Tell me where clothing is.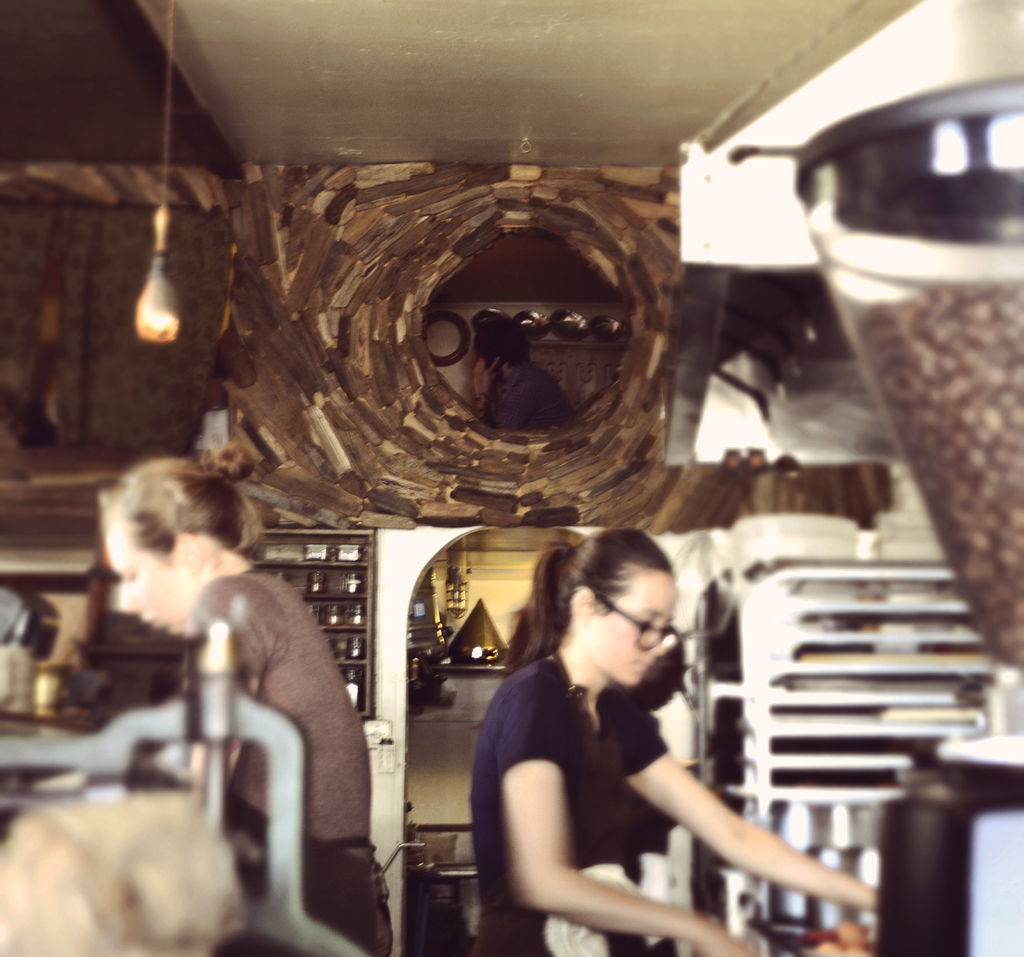
clothing is at 171,584,385,956.
